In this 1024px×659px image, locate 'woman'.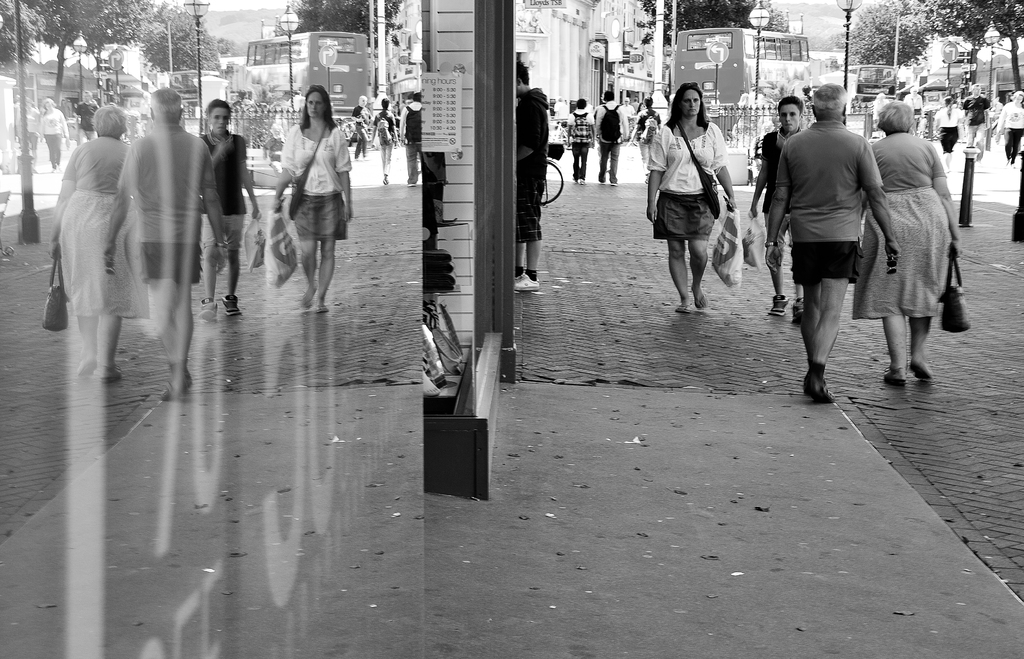
Bounding box: <box>846,95,961,383</box>.
